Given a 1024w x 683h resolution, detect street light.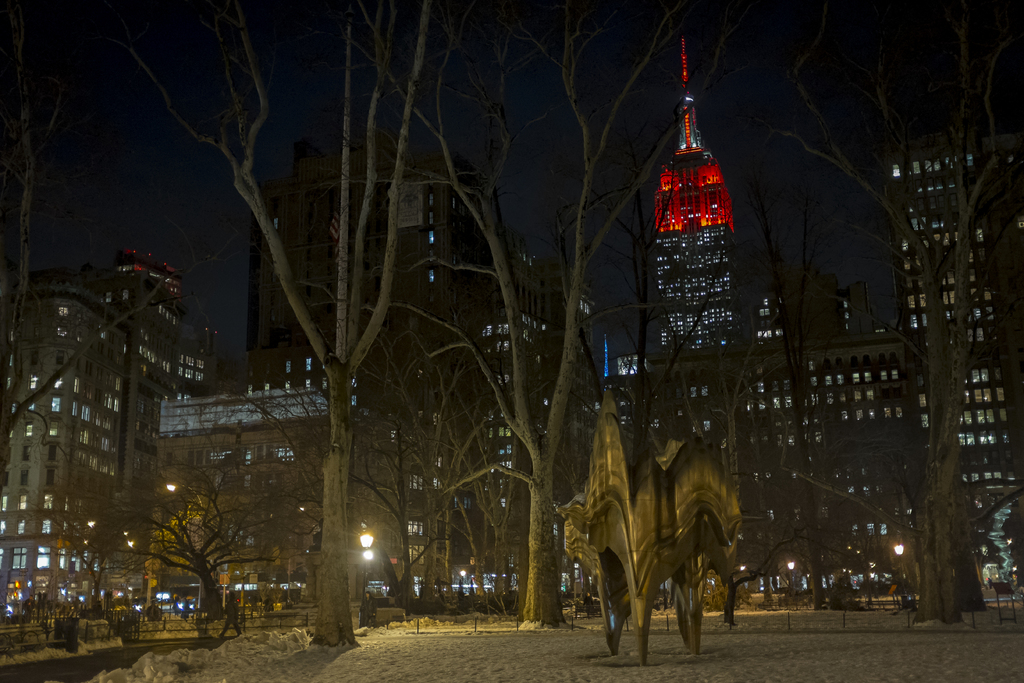
360 531 373 627.
